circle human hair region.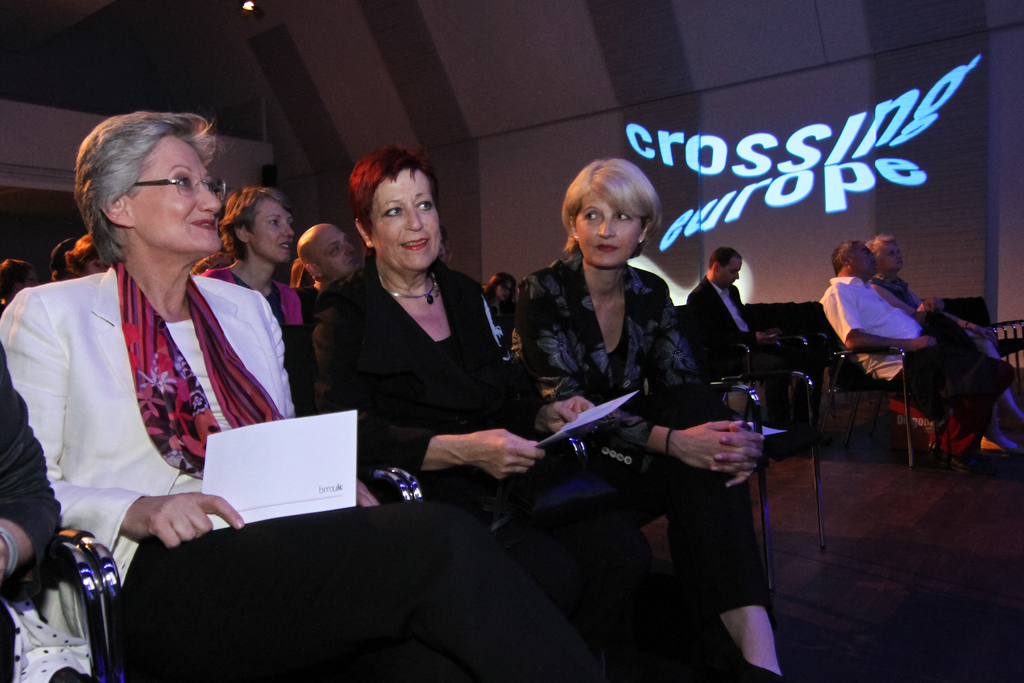
Region: [x1=481, y1=272, x2=516, y2=302].
